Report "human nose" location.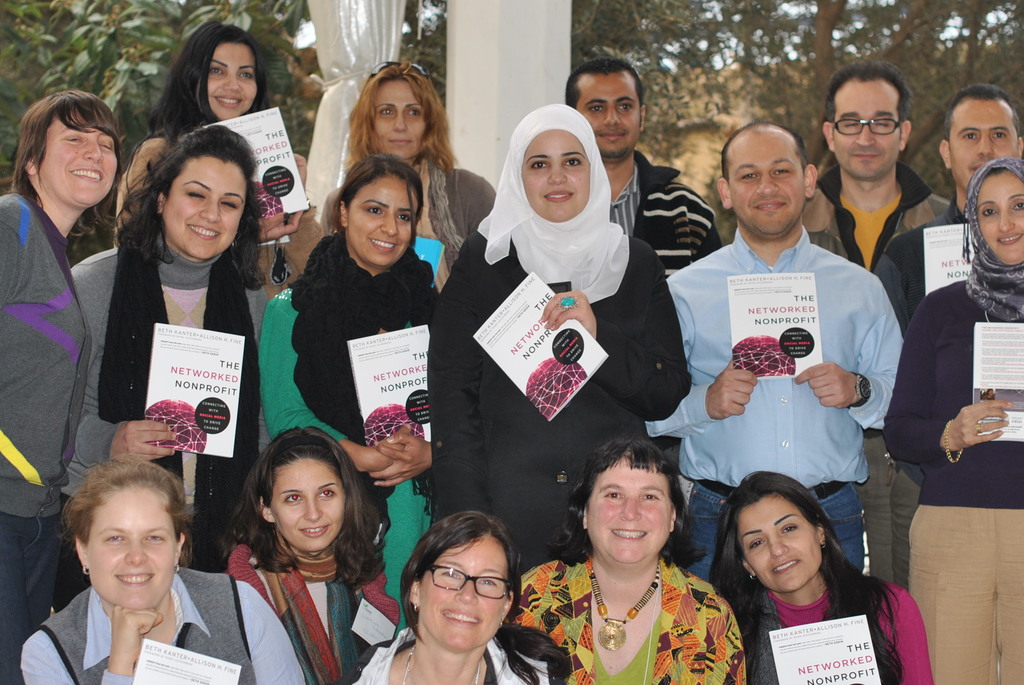
Report: bbox=[619, 494, 636, 522].
